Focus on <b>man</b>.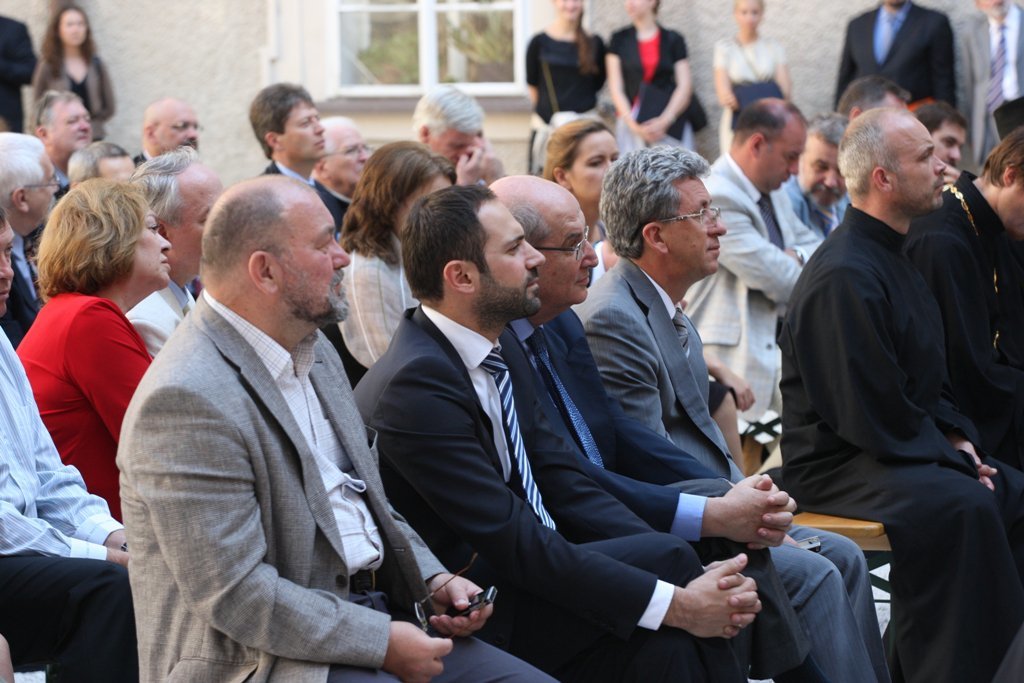
Focused at <box>248,80,369,395</box>.
